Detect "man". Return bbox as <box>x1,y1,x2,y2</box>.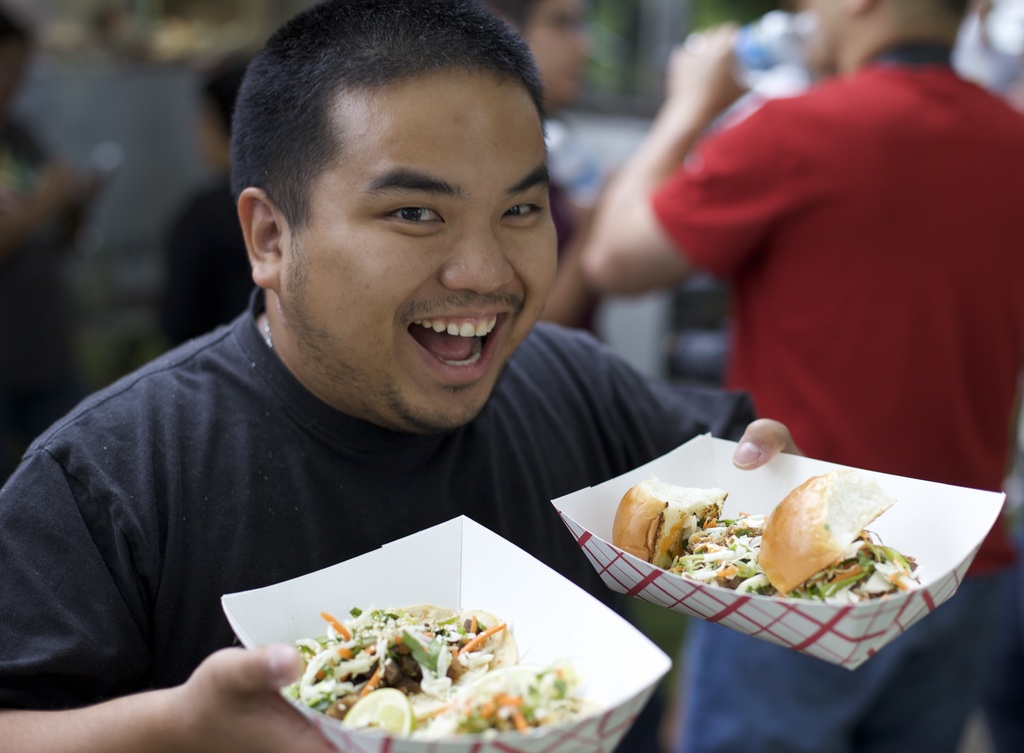
<box>0,2,885,752</box>.
